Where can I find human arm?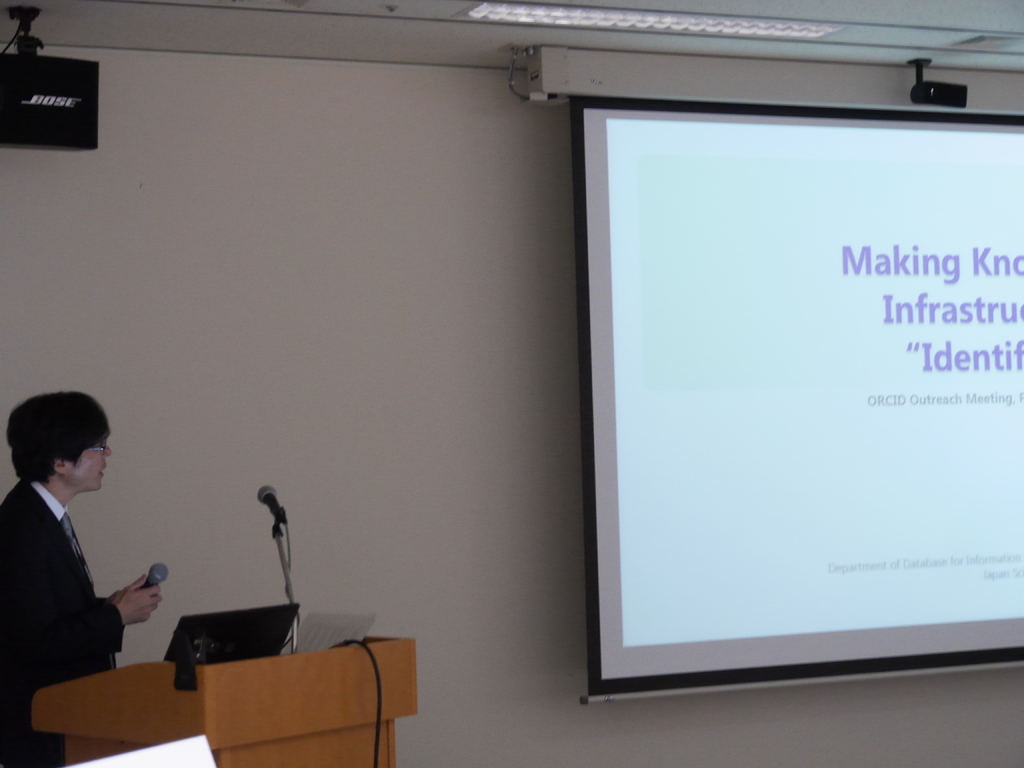
You can find it at 81, 550, 167, 643.
